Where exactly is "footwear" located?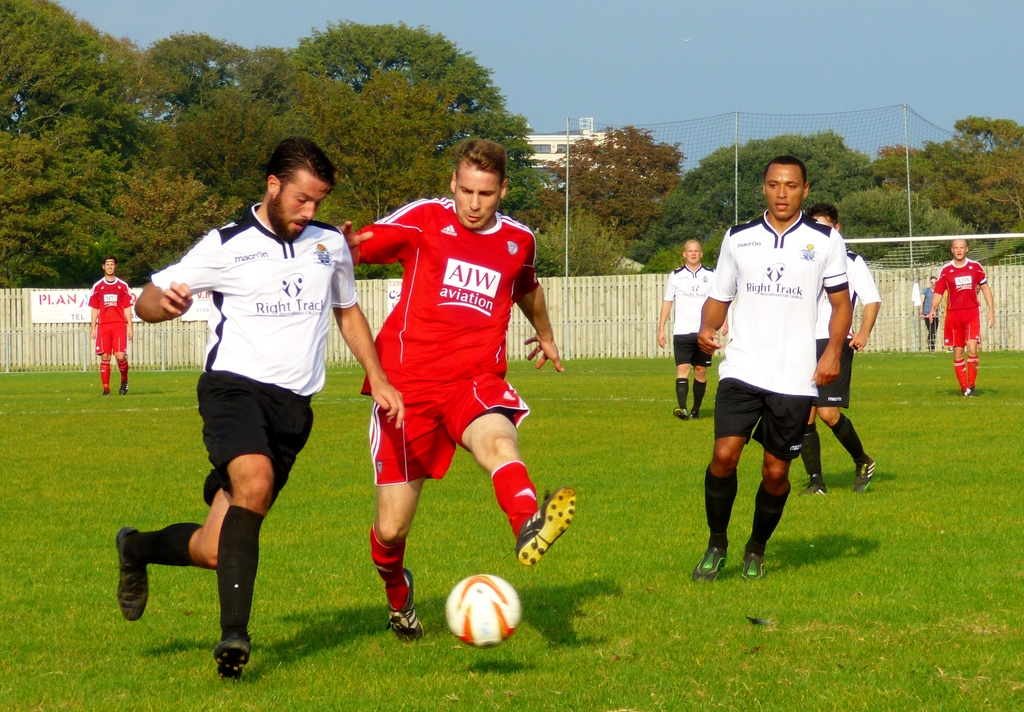
Its bounding box is l=968, t=384, r=975, b=396.
